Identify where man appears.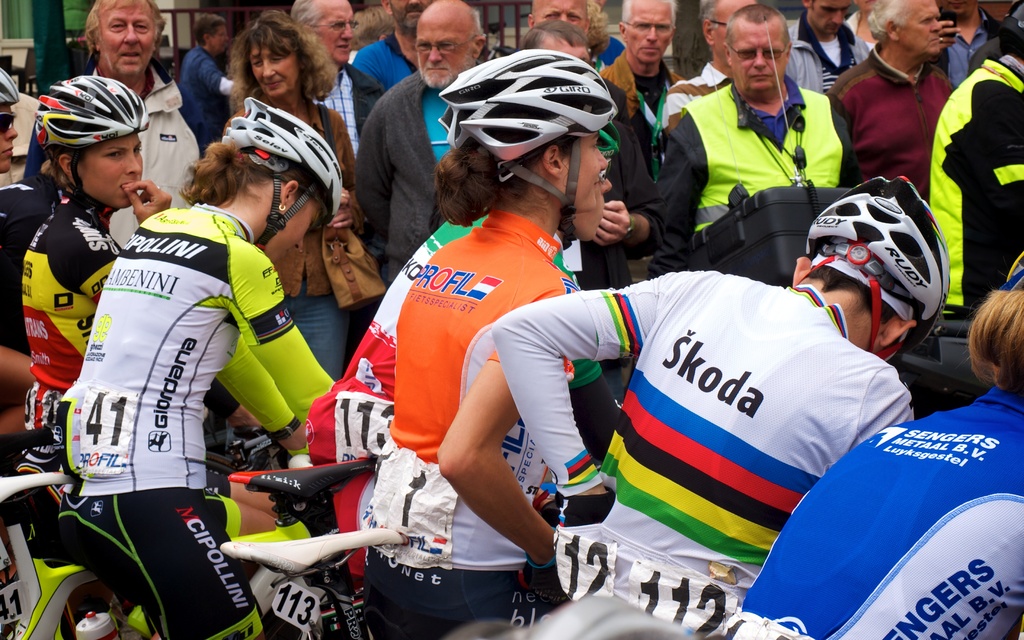
Appears at (660,4,854,273).
